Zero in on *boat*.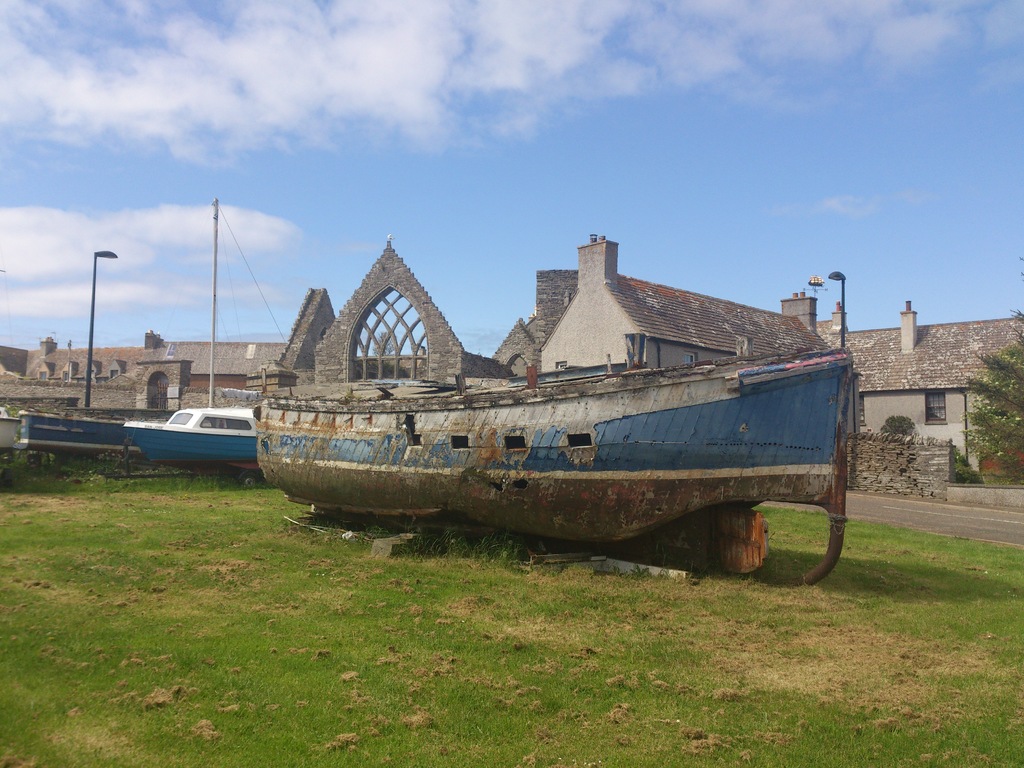
Zeroed in: [left=239, top=216, right=865, bottom=547].
